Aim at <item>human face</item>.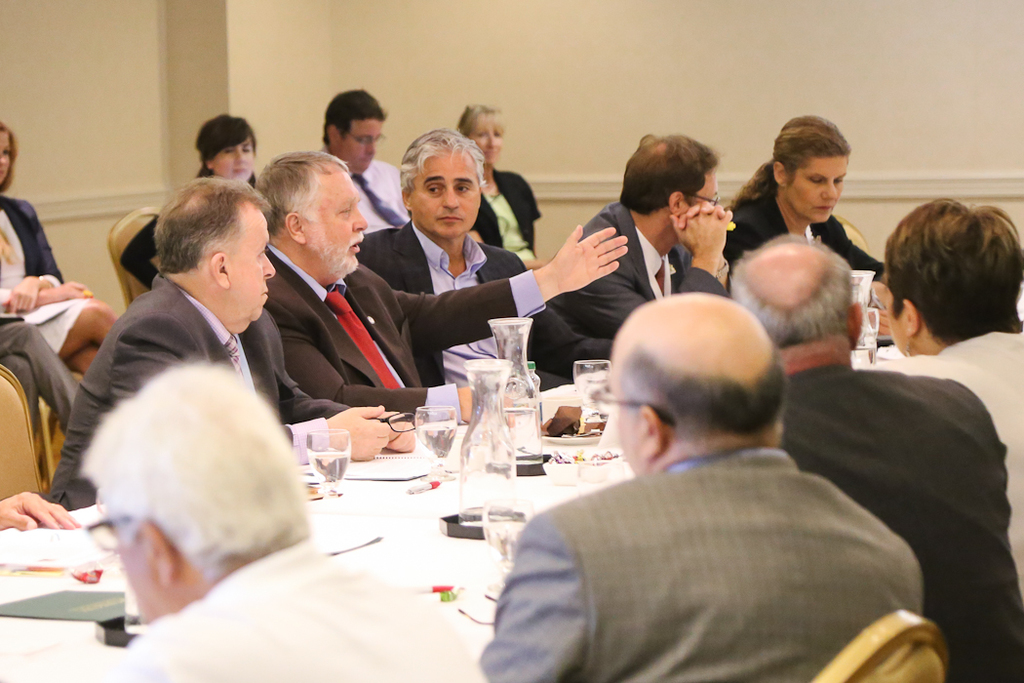
Aimed at locate(317, 176, 365, 275).
